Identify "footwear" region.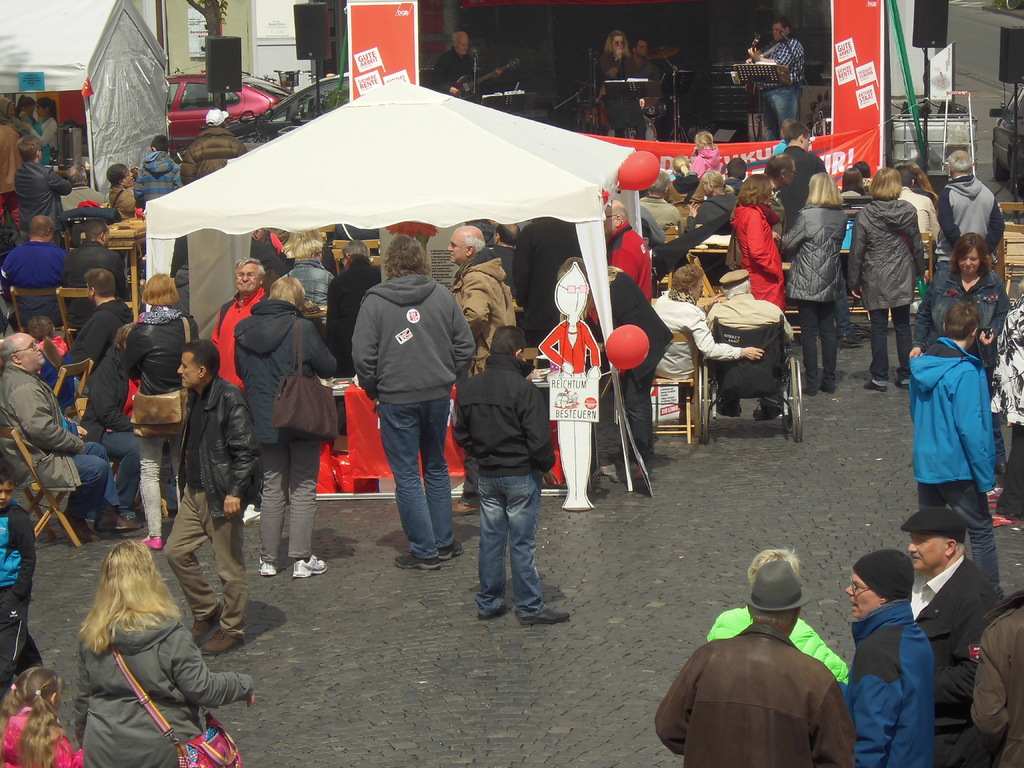
Region: <bbox>200, 625, 242, 650</bbox>.
